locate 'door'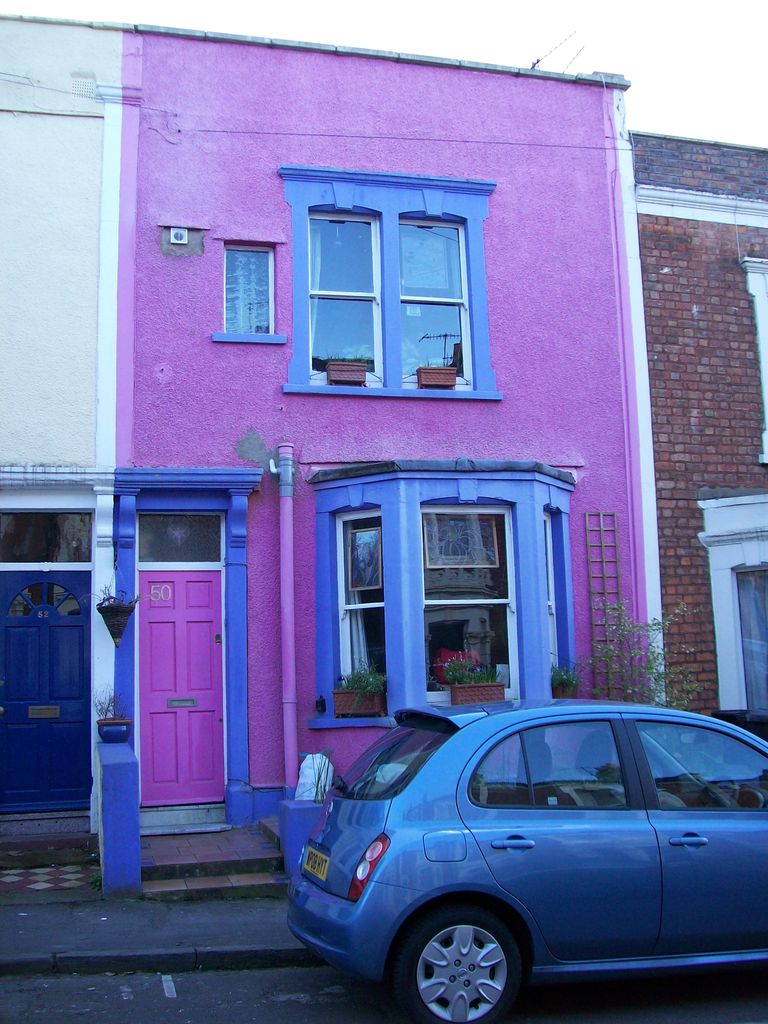
124/567/234/812
